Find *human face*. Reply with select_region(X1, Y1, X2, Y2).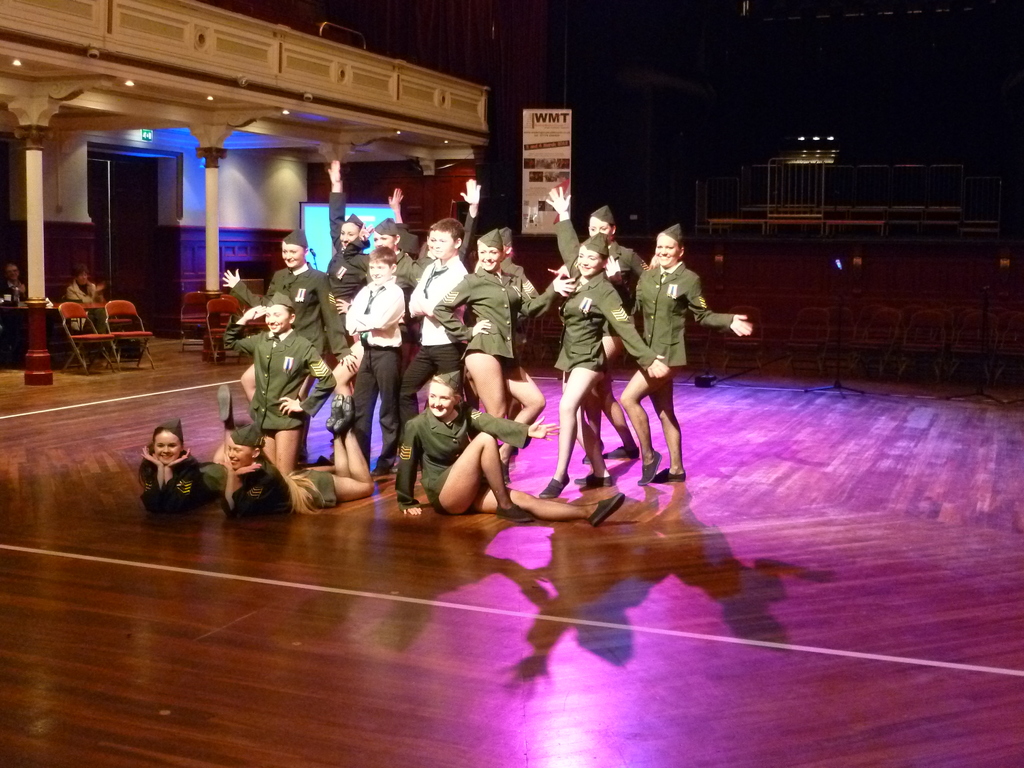
select_region(367, 260, 387, 278).
